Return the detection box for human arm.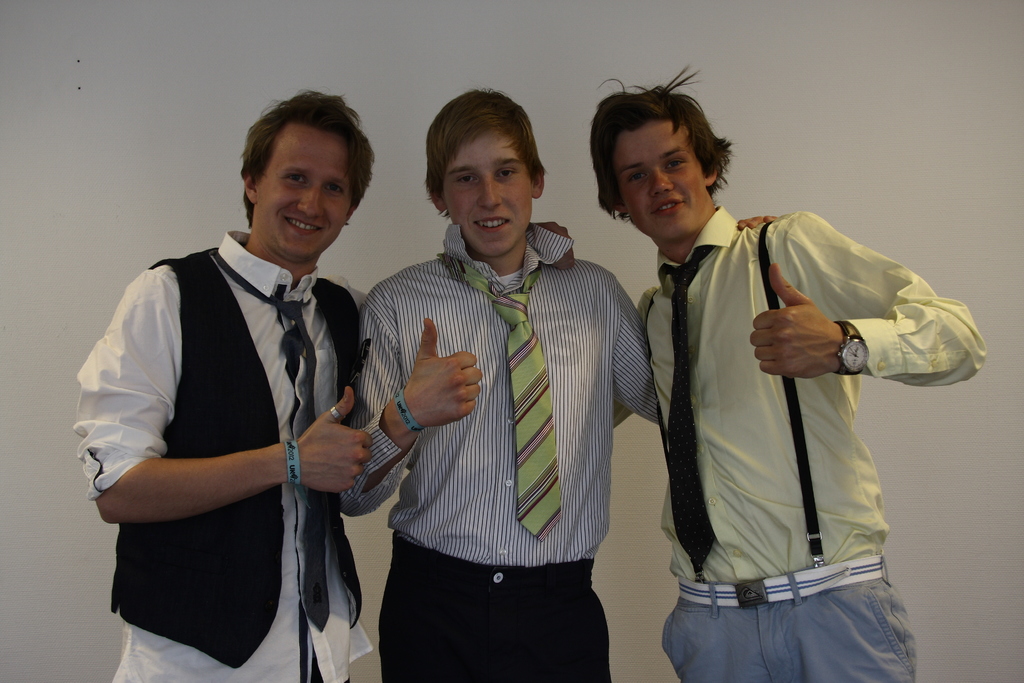
[742, 213, 985, 393].
